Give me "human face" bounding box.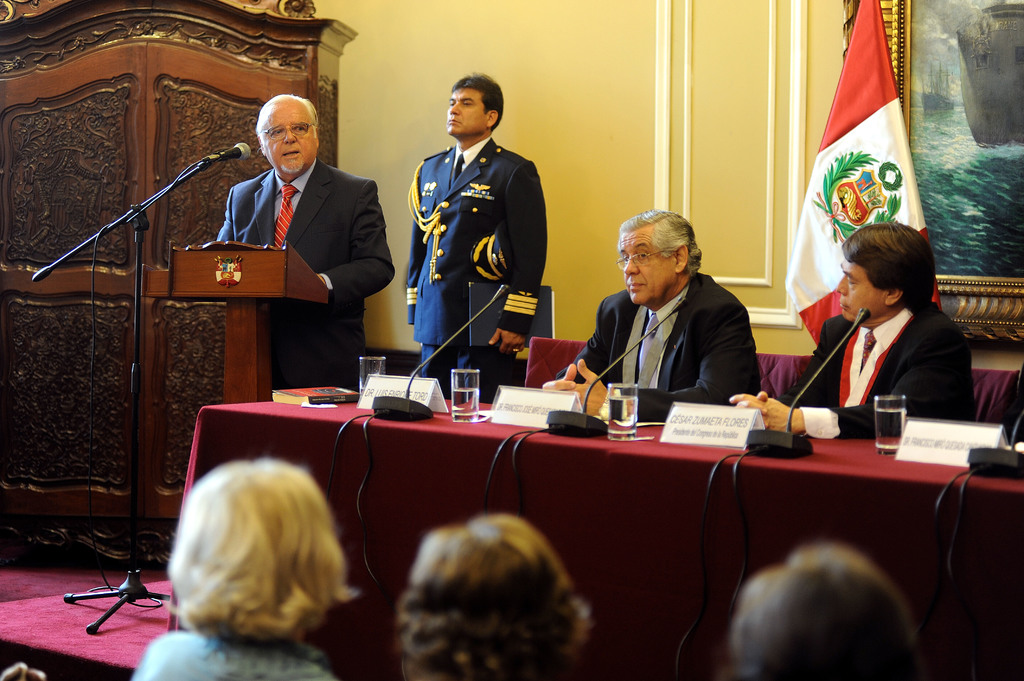
x1=261 y1=101 x2=316 y2=172.
